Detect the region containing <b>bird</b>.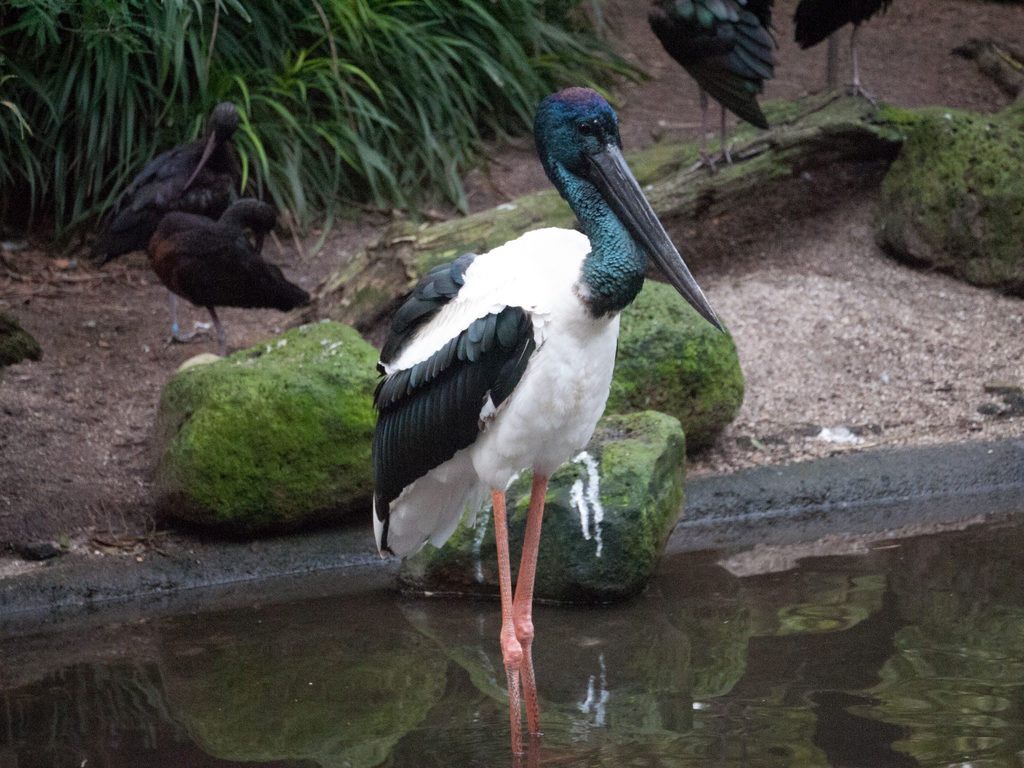
x1=88 y1=92 x2=243 y2=265.
